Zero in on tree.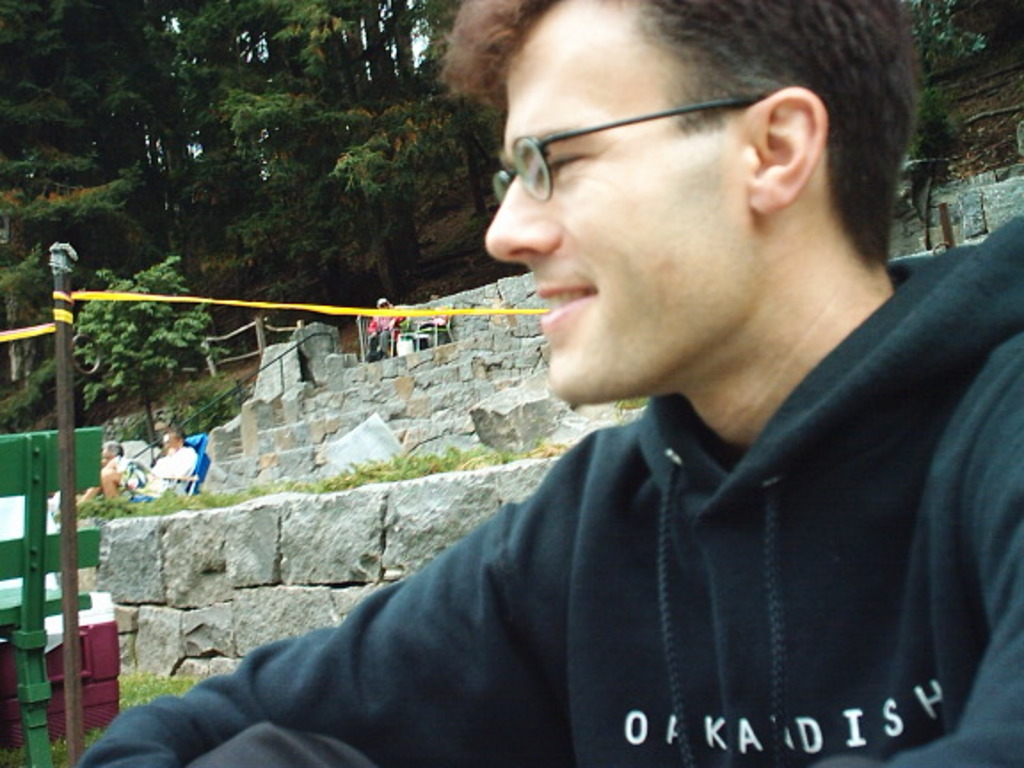
Zeroed in: {"left": 69, "top": 252, "right": 229, "bottom": 448}.
